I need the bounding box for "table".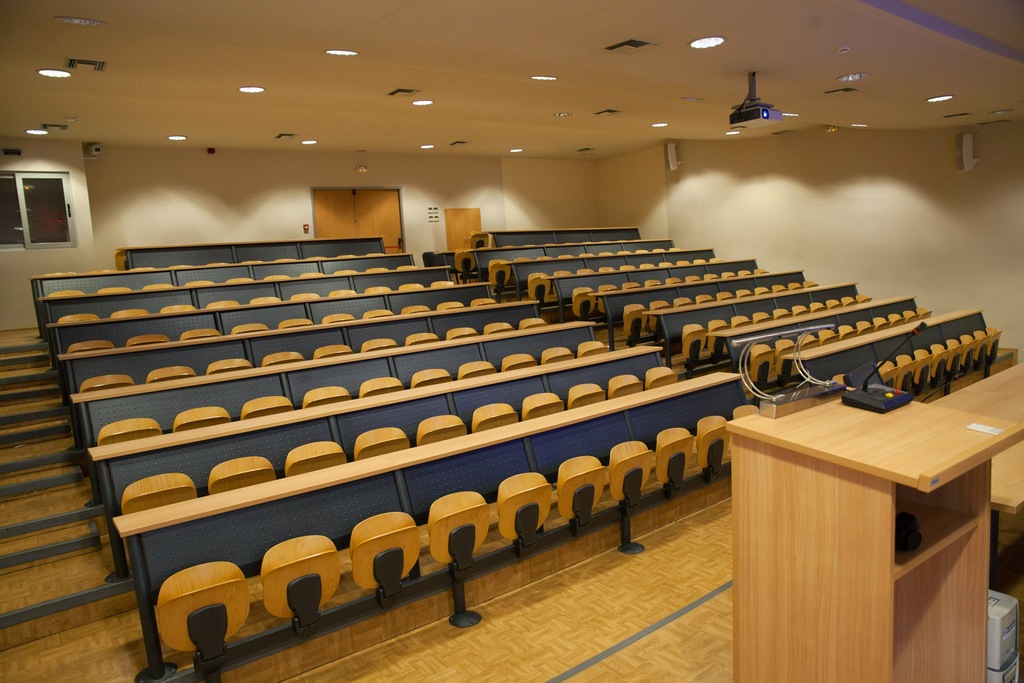
Here it is: (782, 310, 987, 386).
